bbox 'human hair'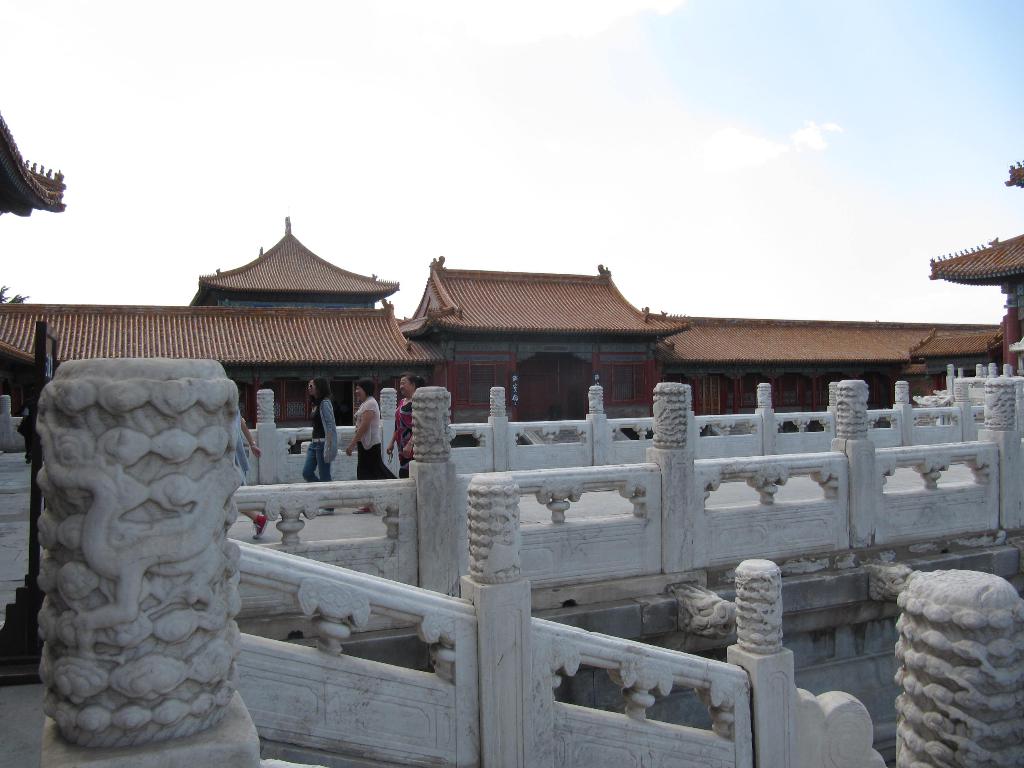
<region>401, 373, 424, 383</region>
